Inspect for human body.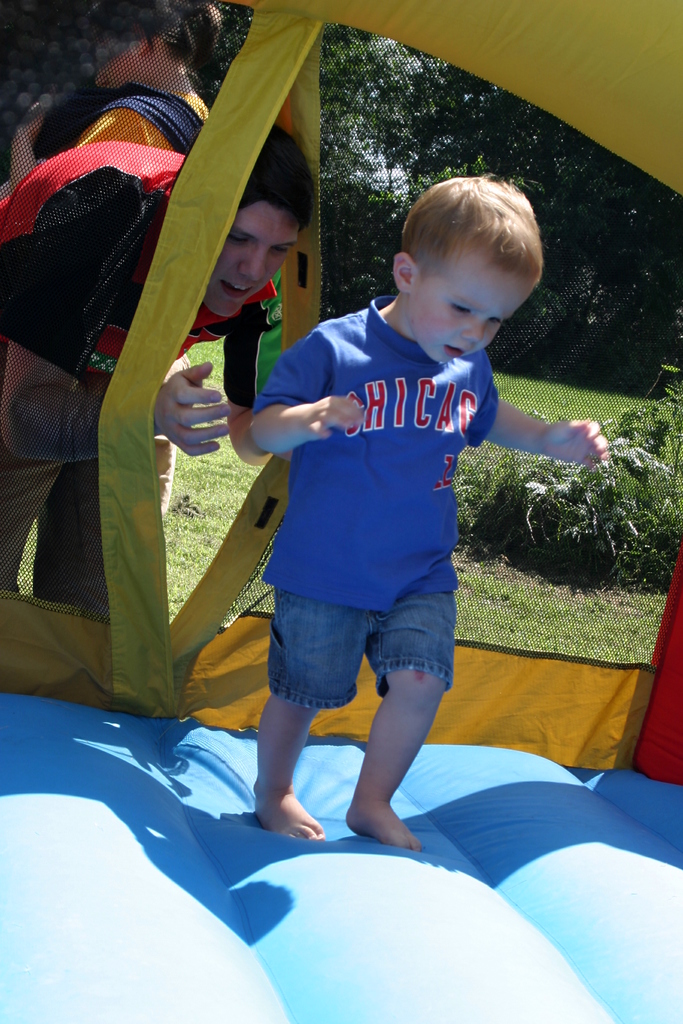
Inspection: 245,164,617,826.
